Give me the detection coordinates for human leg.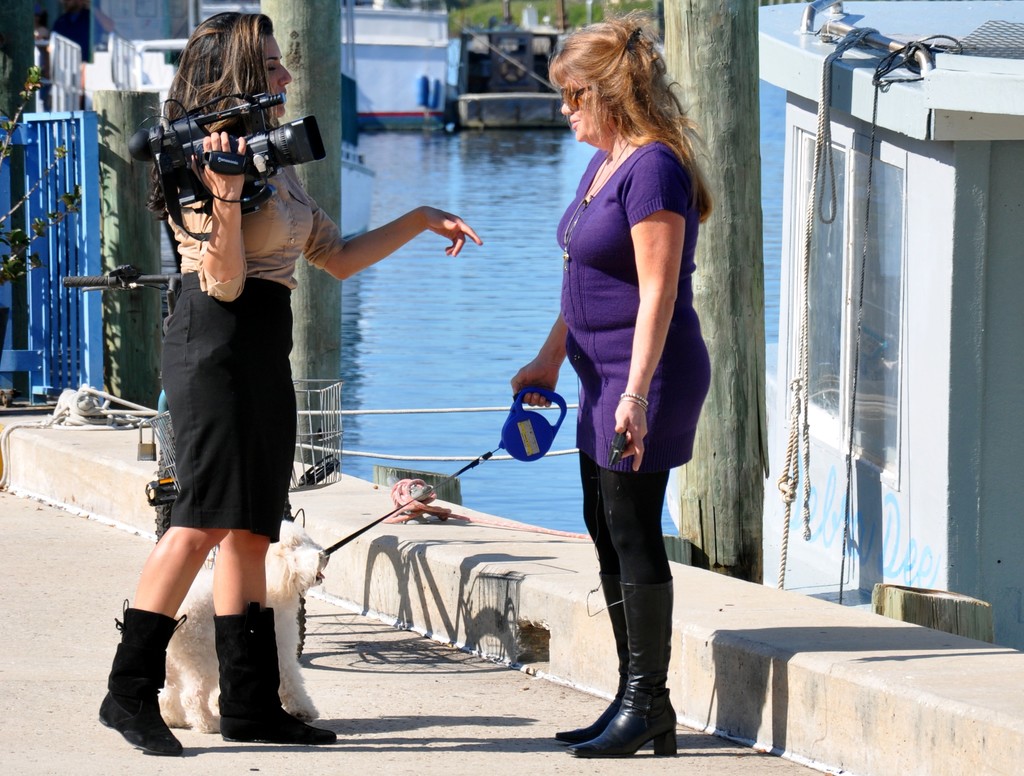
x1=568, y1=454, x2=680, y2=762.
